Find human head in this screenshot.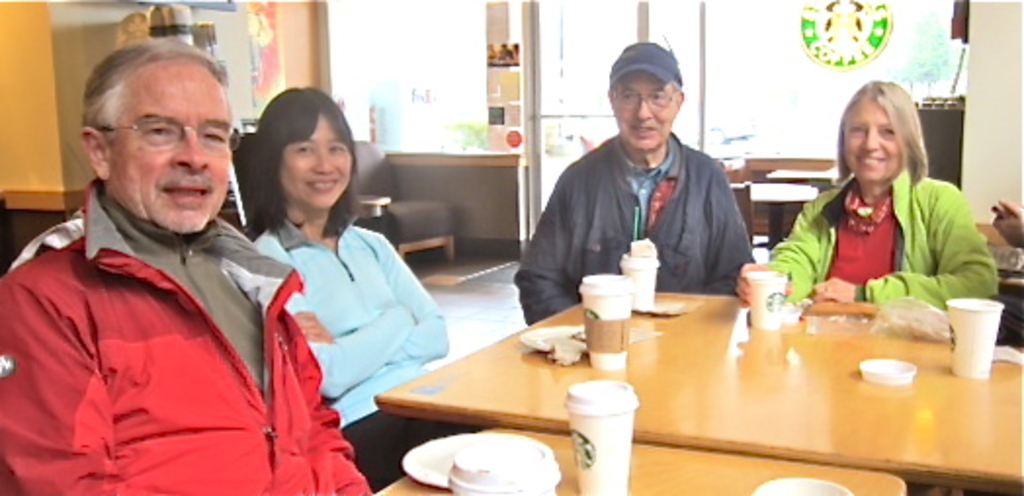
The bounding box for human head is bbox=[256, 88, 358, 211].
